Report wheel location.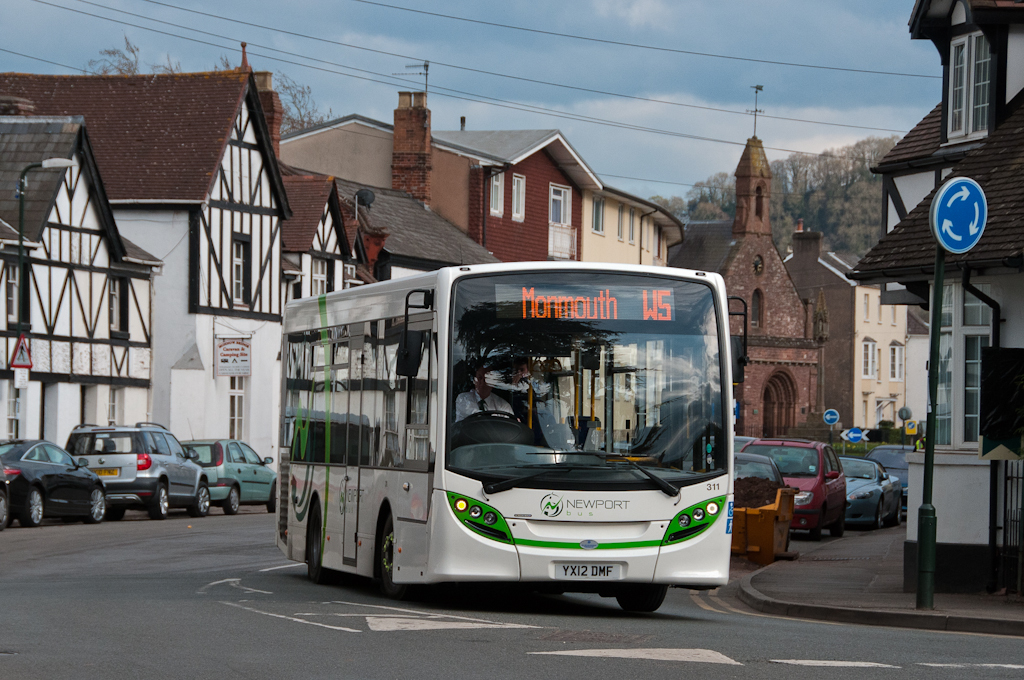
Report: 0,494,7,529.
